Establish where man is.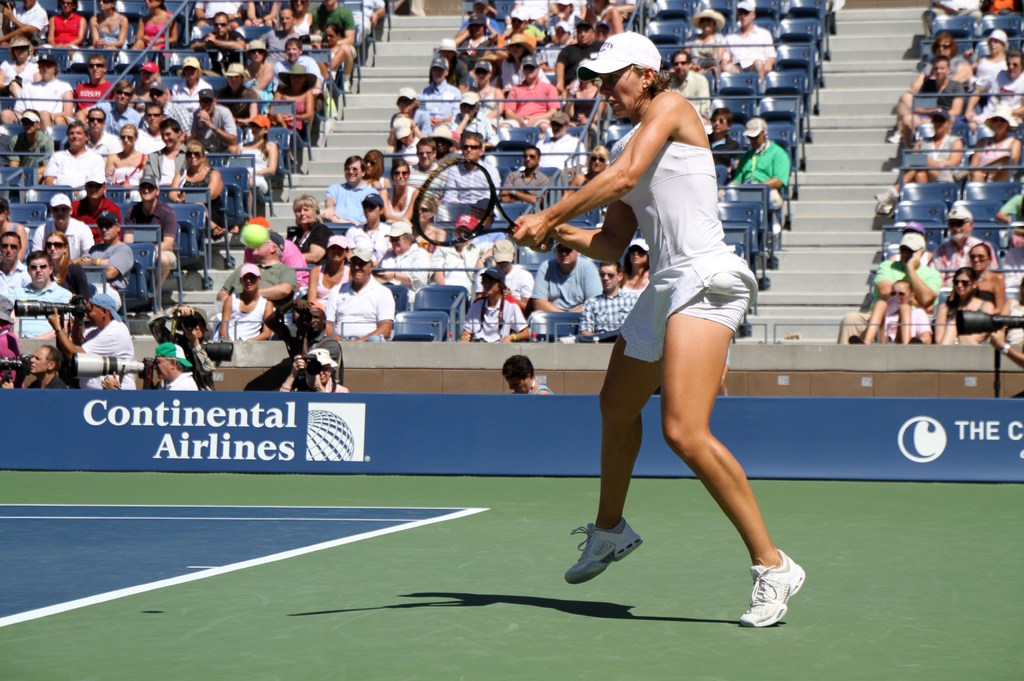
Established at pyautogui.locateOnScreen(216, 226, 300, 307).
